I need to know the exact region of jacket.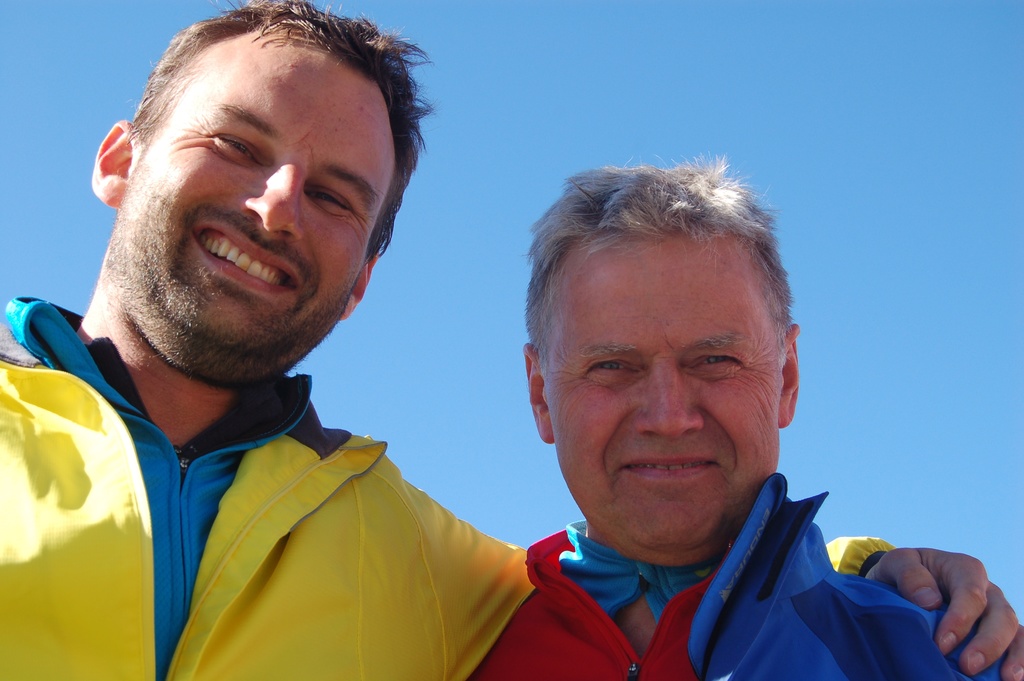
Region: left=467, top=472, right=1023, bottom=680.
